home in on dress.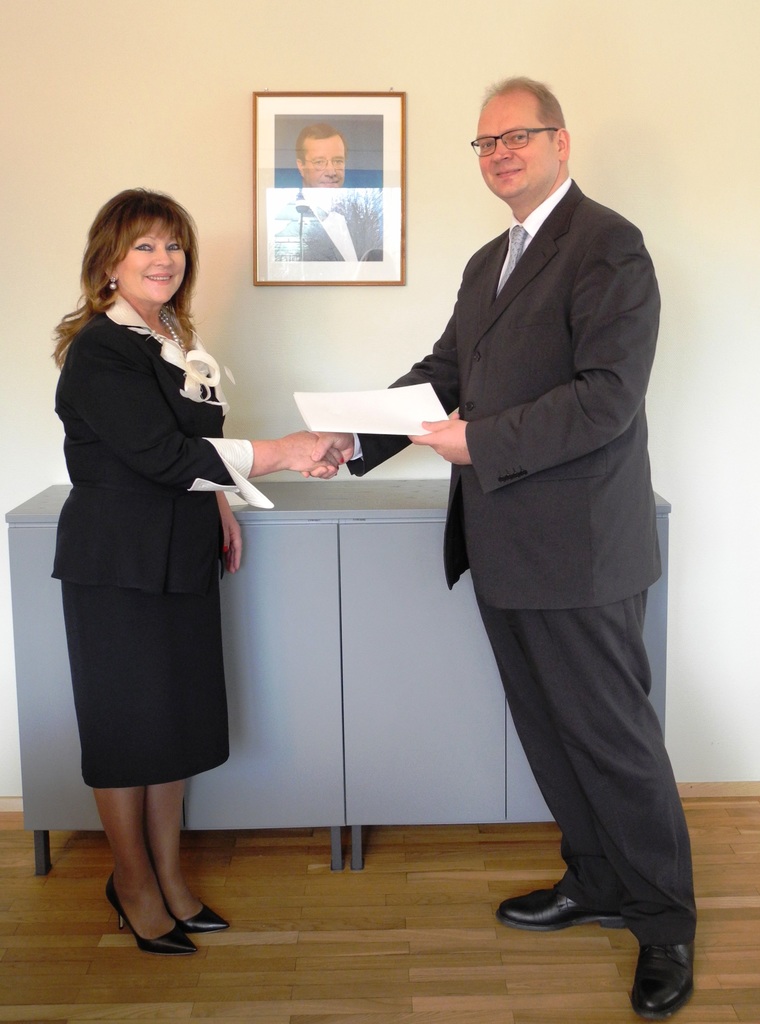
Homed in at box(53, 274, 238, 794).
